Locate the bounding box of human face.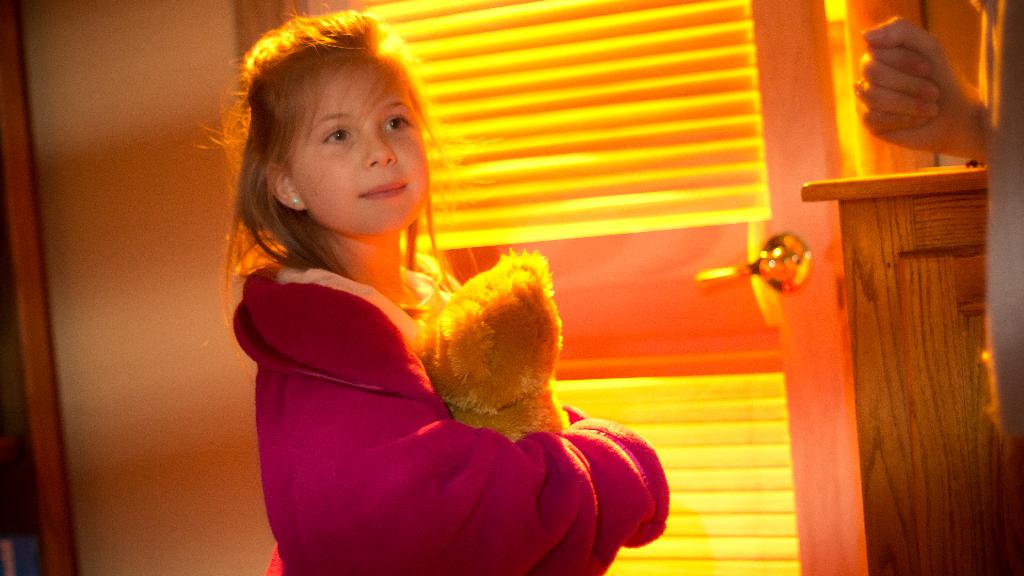
Bounding box: Rect(286, 60, 431, 230).
